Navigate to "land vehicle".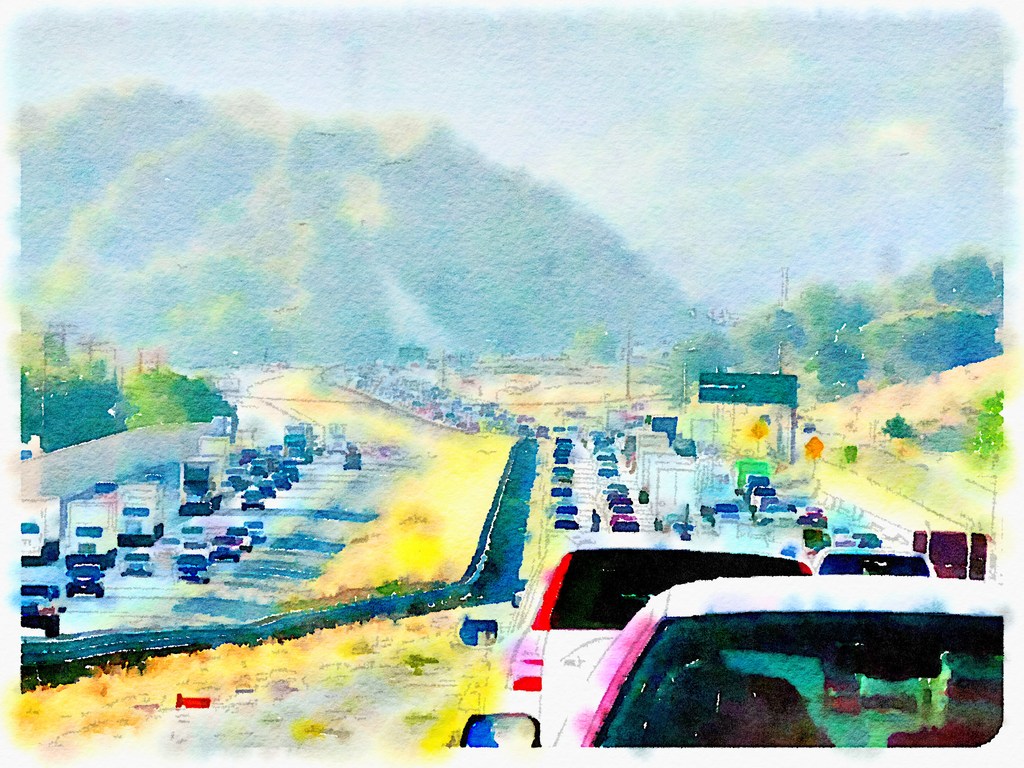
Navigation target: crop(345, 440, 361, 457).
